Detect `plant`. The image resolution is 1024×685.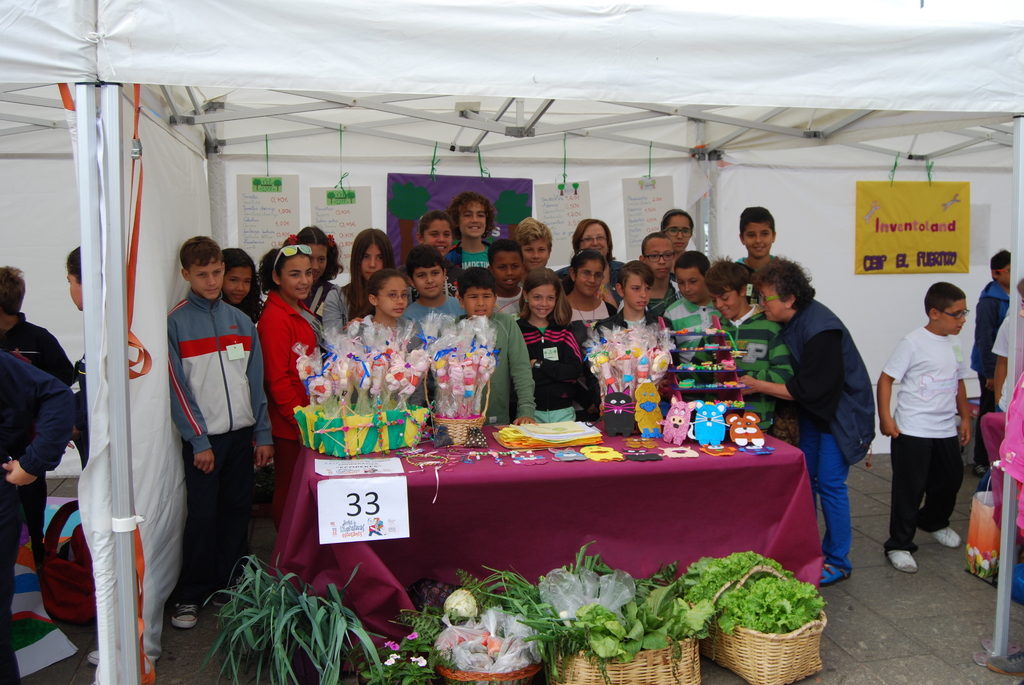
418 558 590 683.
